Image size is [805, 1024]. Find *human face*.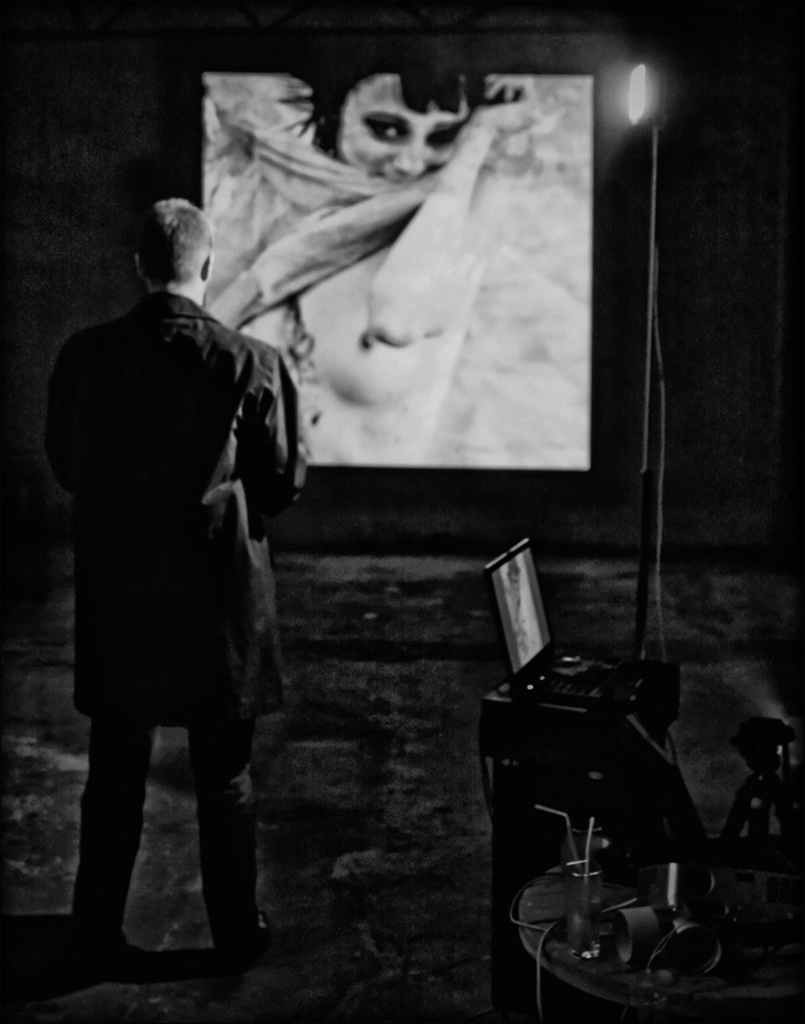
334:74:467:175.
